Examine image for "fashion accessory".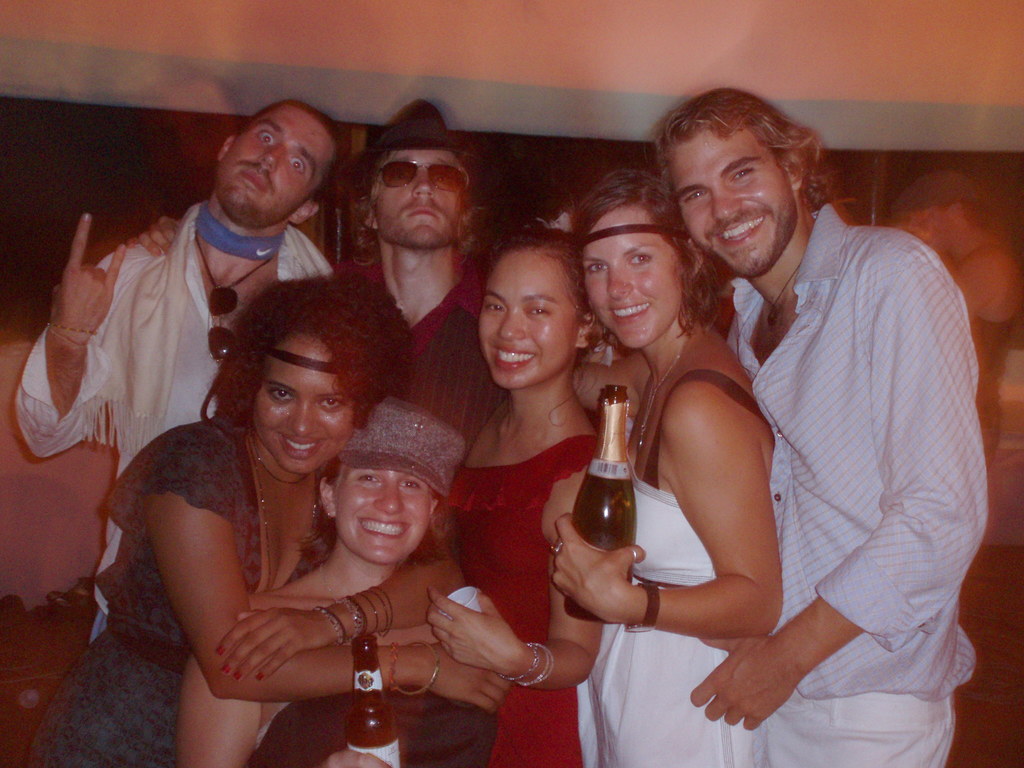
Examination result: BBox(624, 577, 665, 637).
